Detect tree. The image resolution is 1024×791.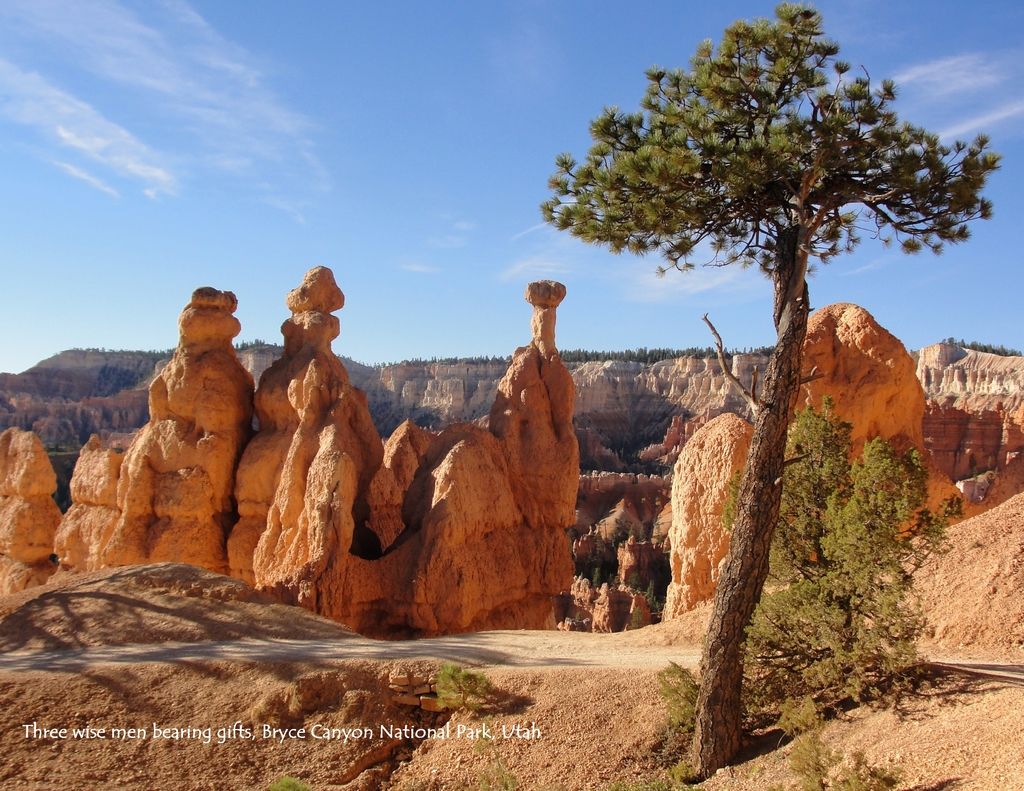
<region>538, 0, 1002, 778</region>.
